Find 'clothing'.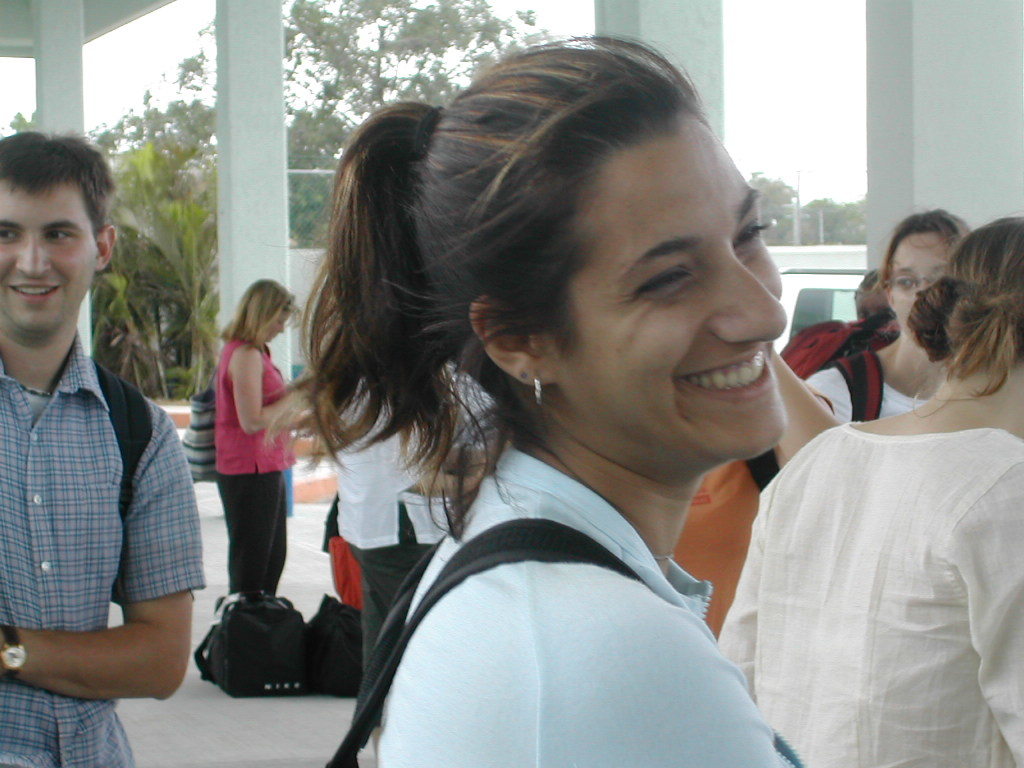
select_region(0, 329, 199, 767).
